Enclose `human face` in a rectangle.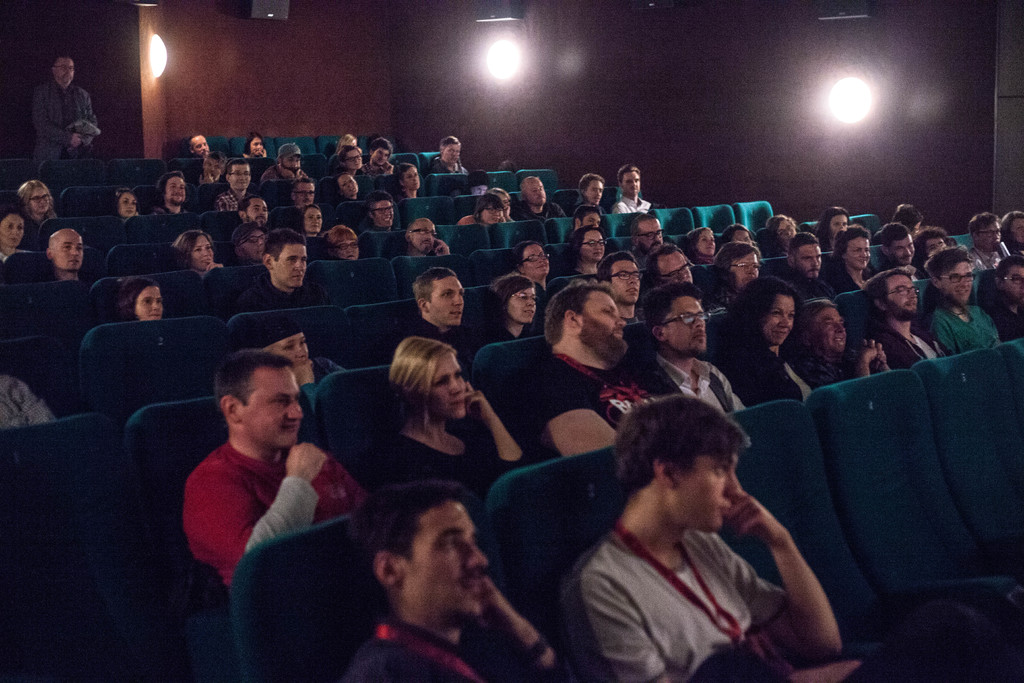
BBox(584, 179, 604, 206).
